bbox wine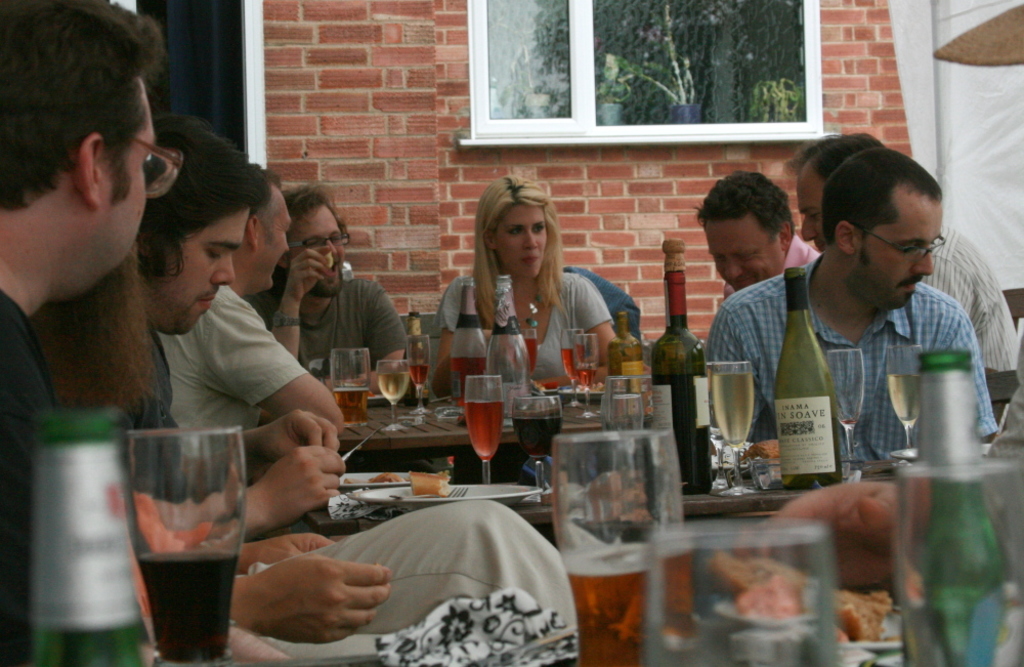
BBox(646, 237, 715, 503)
